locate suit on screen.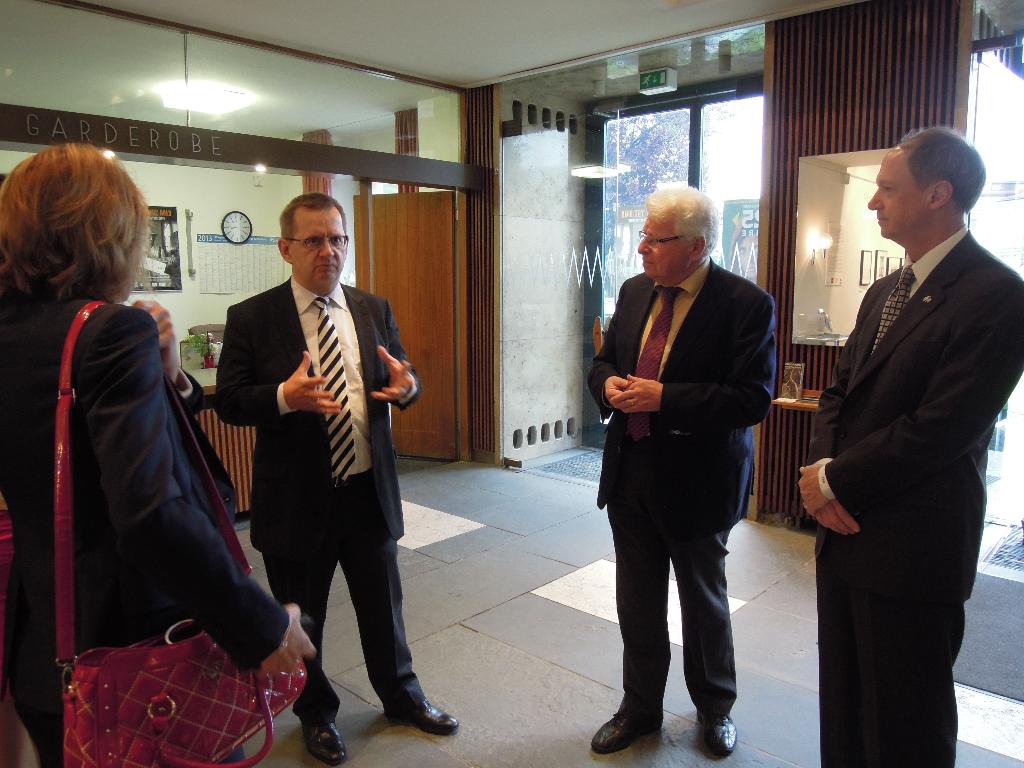
On screen at {"x1": 584, "y1": 205, "x2": 780, "y2": 733}.
